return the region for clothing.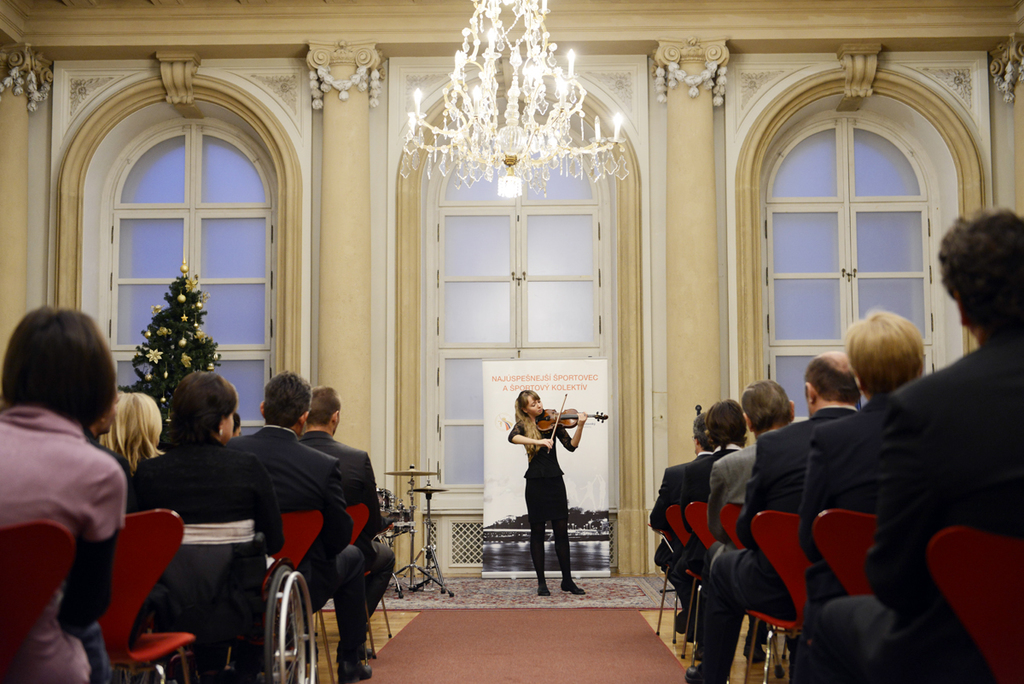
{"left": 0, "top": 401, "right": 123, "bottom": 683}.
